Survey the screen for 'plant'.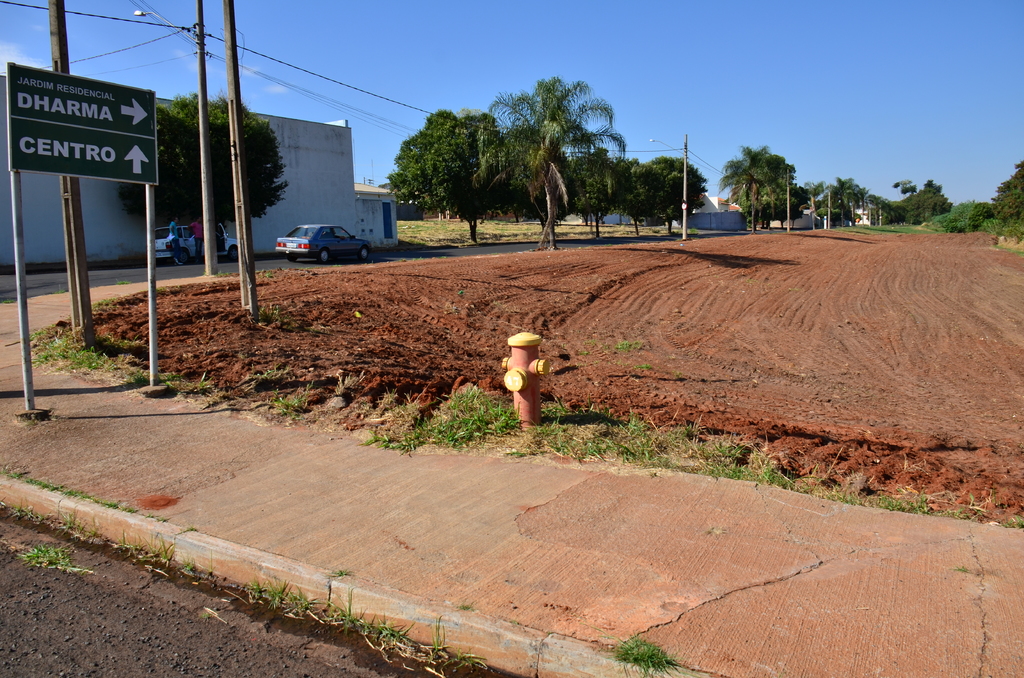
Survey found: l=442, t=640, r=499, b=671.
